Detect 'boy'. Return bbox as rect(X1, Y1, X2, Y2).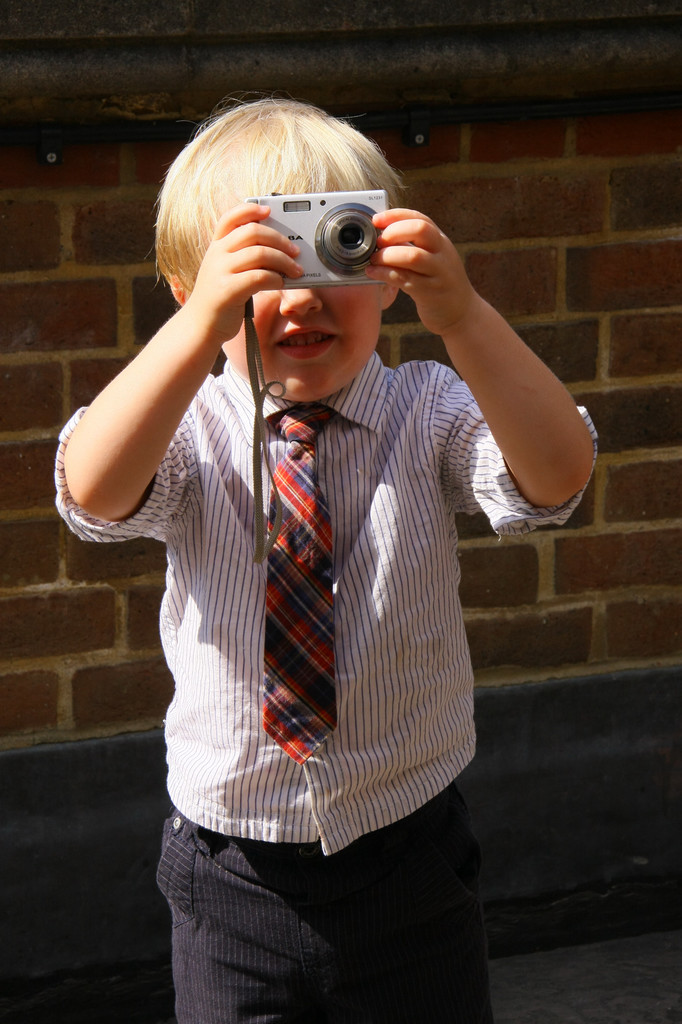
rect(42, 83, 609, 1022).
